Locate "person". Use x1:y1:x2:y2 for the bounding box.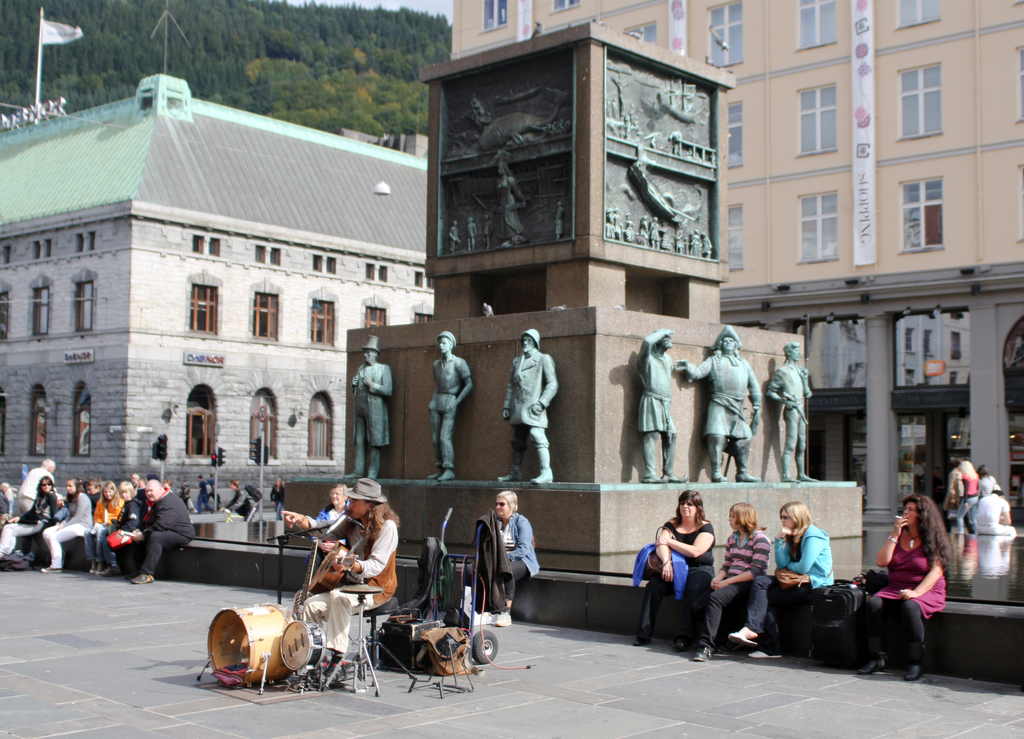
10:457:57:516.
